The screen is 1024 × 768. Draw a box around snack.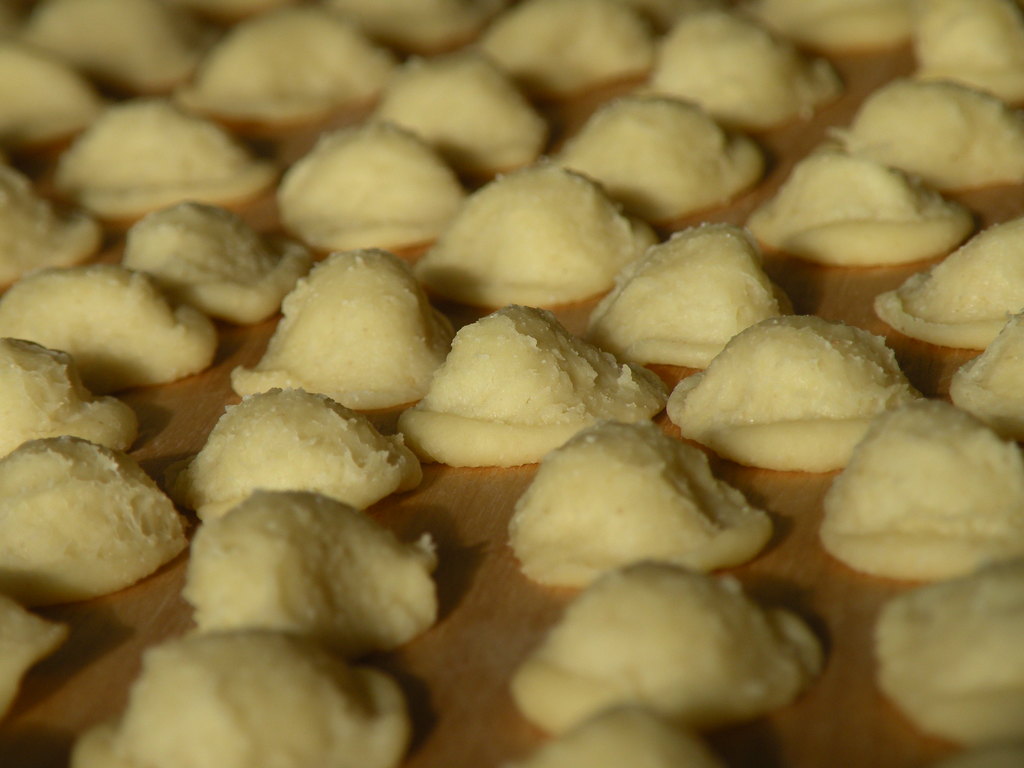
(left=117, top=198, right=313, bottom=352).
